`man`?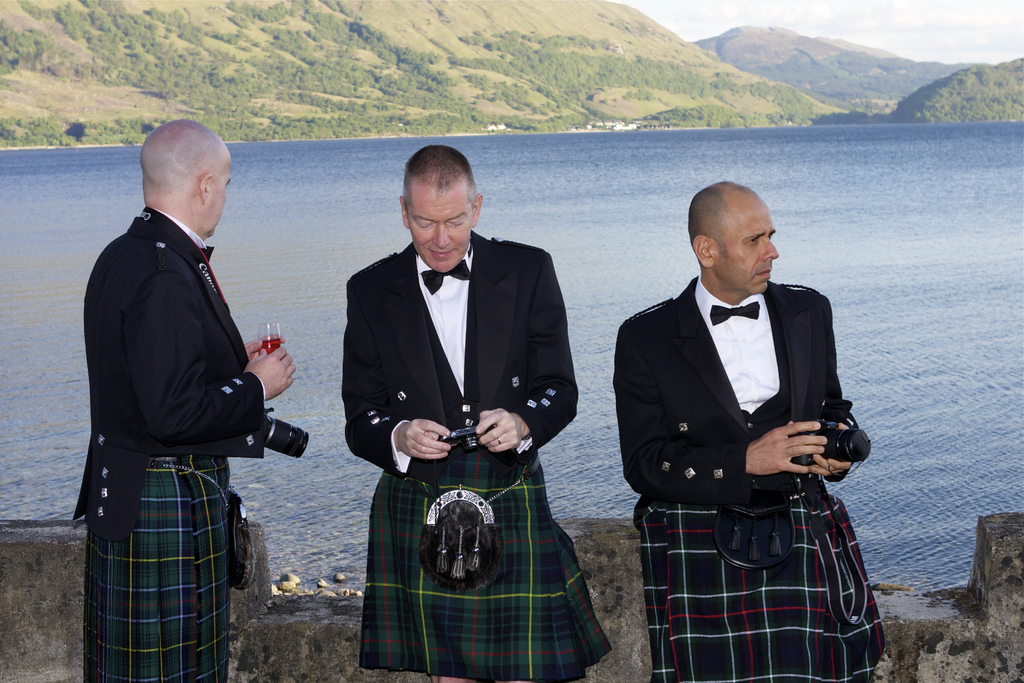
<box>73,119,298,682</box>
